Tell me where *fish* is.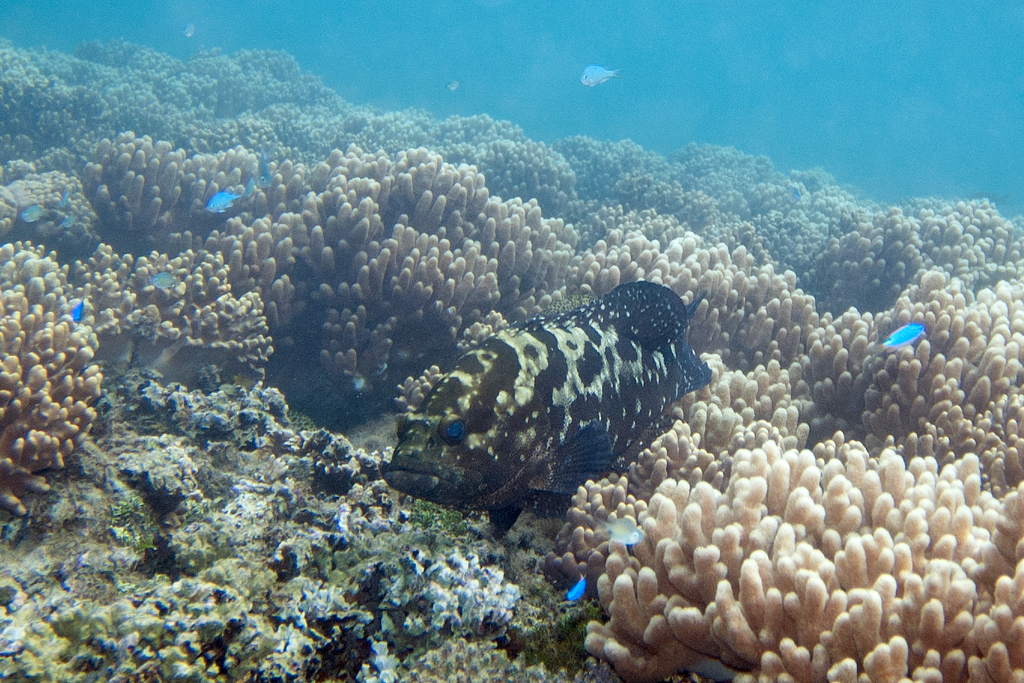
*fish* is at 62/217/75/229.
